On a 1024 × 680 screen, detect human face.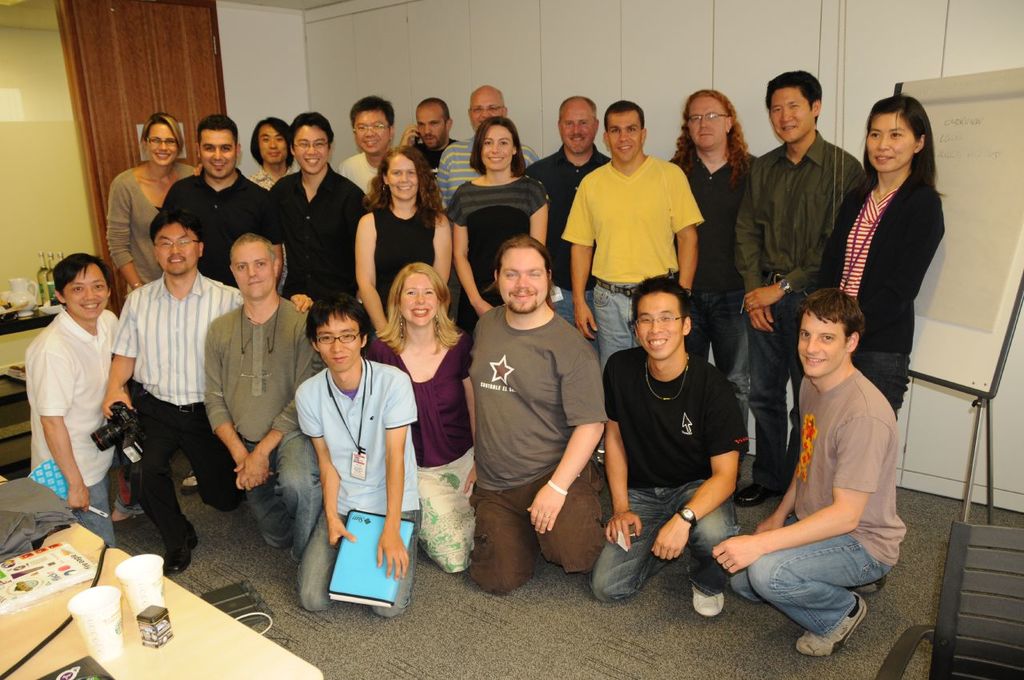
bbox=[198, 128, 238, 181].
